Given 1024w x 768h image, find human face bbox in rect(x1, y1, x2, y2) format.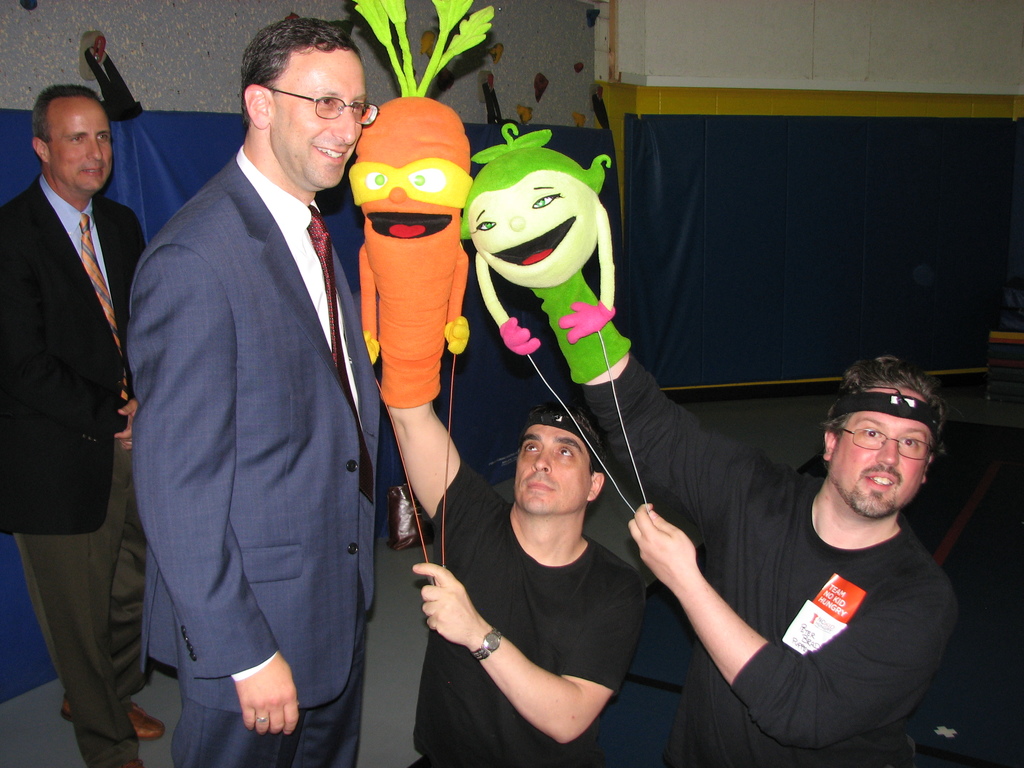
rect(52, 101, 109, 187).
